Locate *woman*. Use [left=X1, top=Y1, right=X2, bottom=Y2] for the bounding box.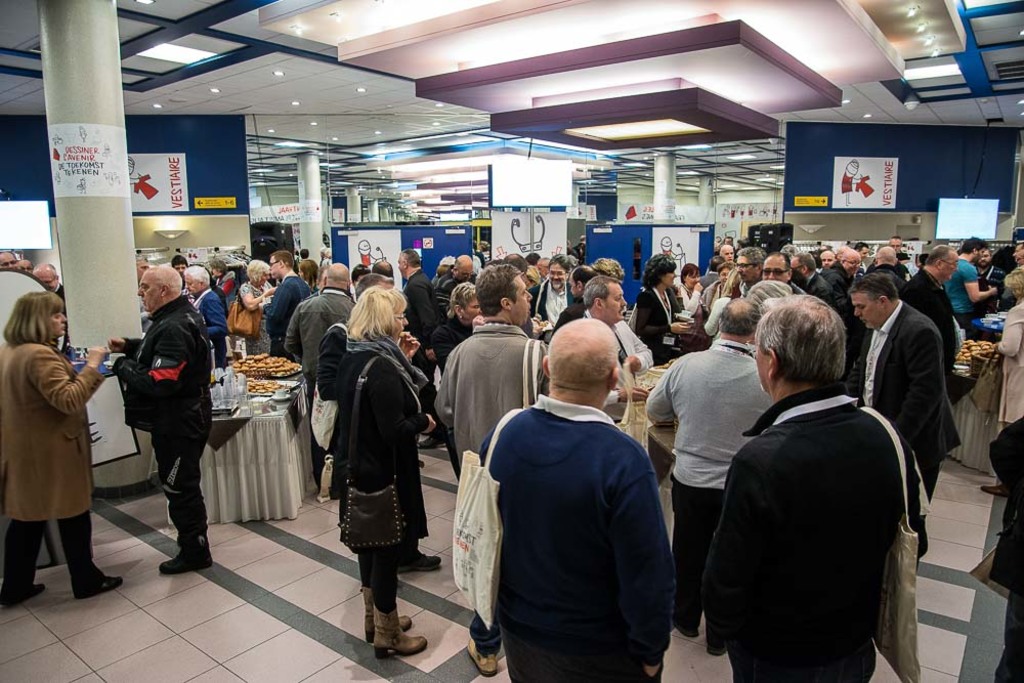
[left=0, top=292, right=129, bottom=602].
